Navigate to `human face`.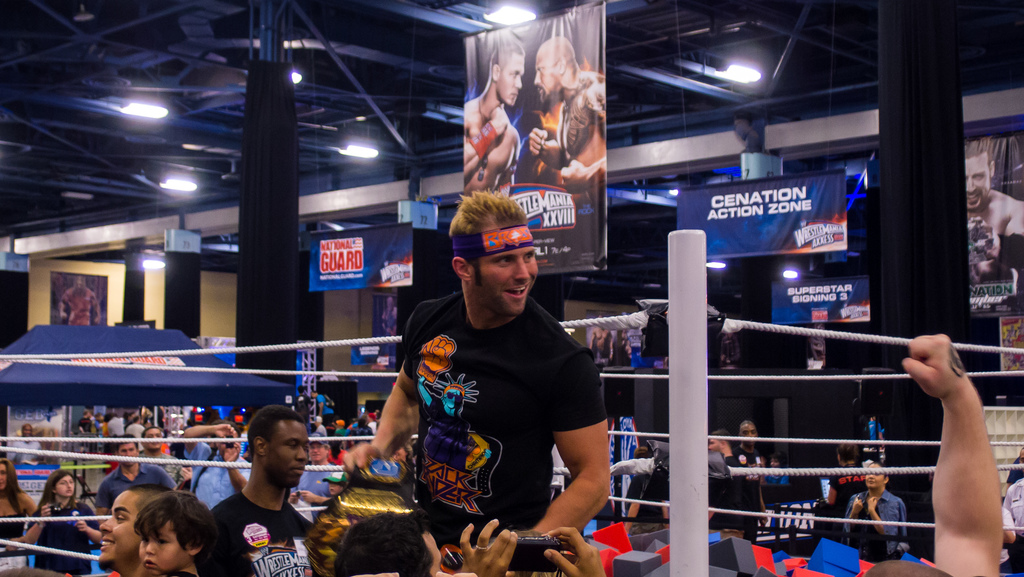
Navigation target: bbox(144, 429, 161, 450).
